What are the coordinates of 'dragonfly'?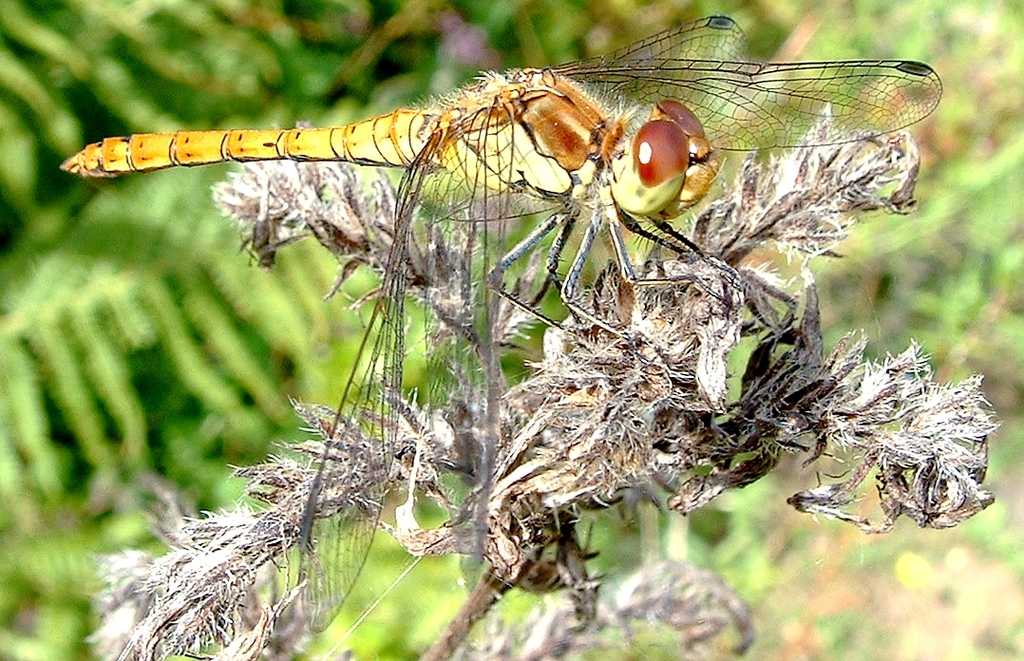
{"x1": 58, "y1": 15, "x2": 946, "y2": 636}.
